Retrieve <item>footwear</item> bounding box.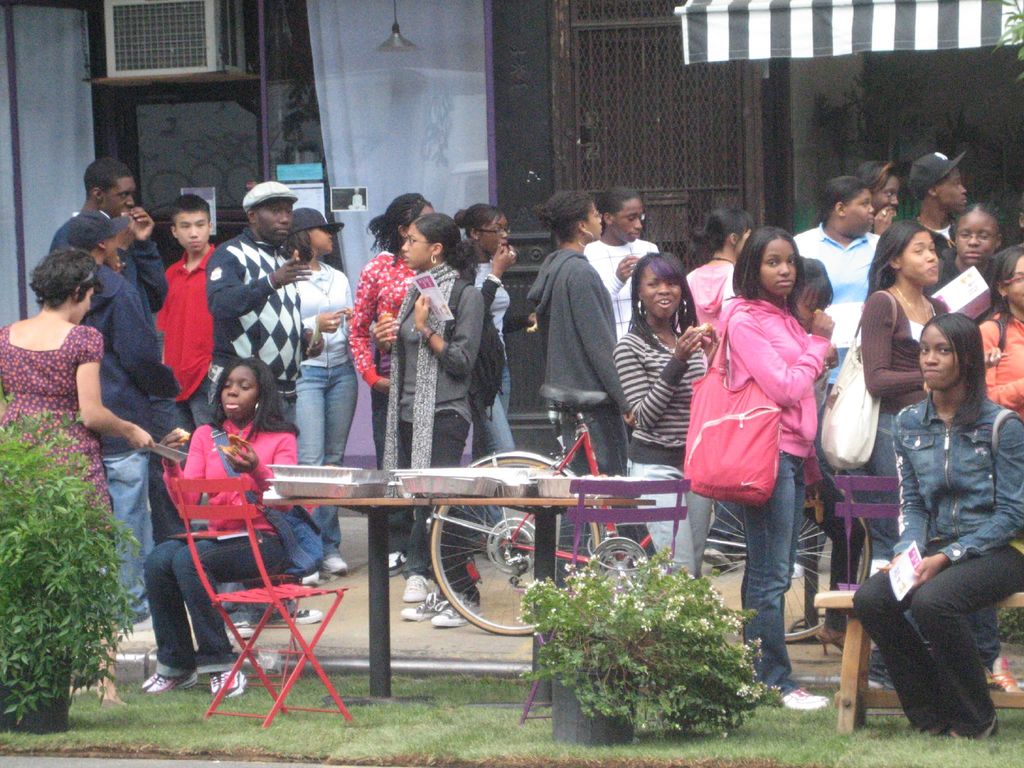
Bounding box: {"x1": 141, "y1": 668, "x2": 202, "y2": 695}.
